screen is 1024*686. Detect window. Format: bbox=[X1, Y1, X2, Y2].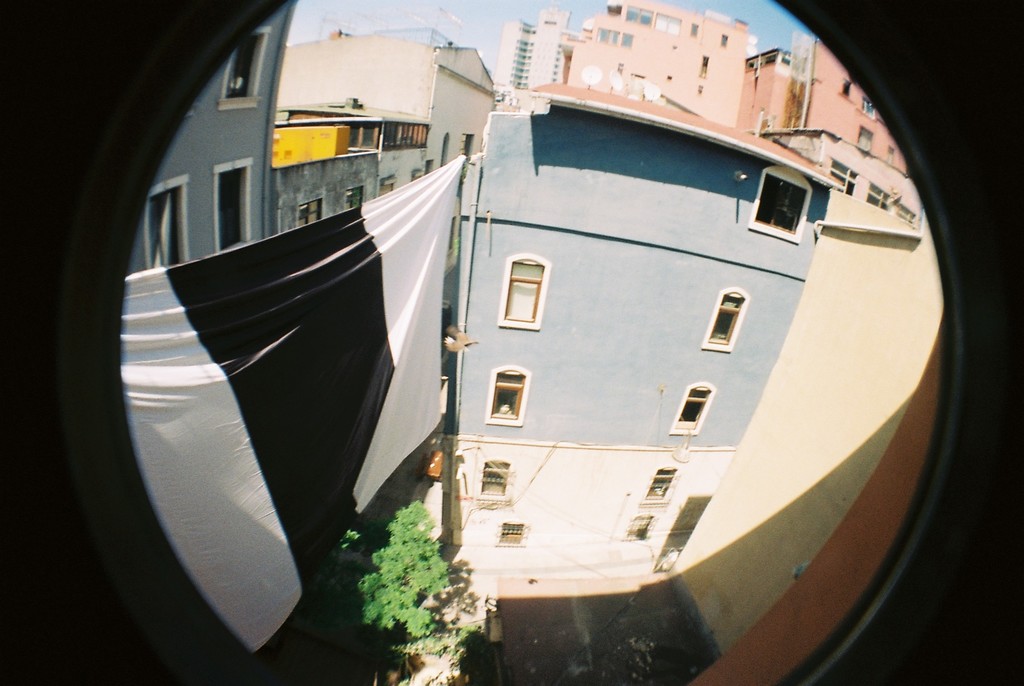
bbox=[859, 127, 871, 156].
